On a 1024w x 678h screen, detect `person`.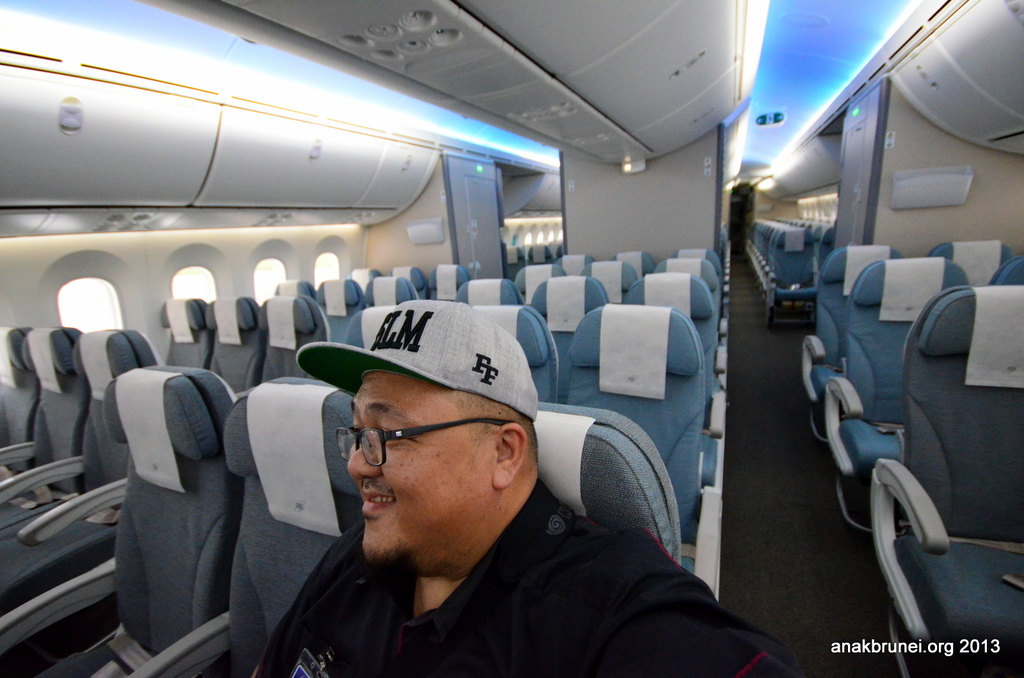
<bbox>278, 310, 700, 677</bbox>.
